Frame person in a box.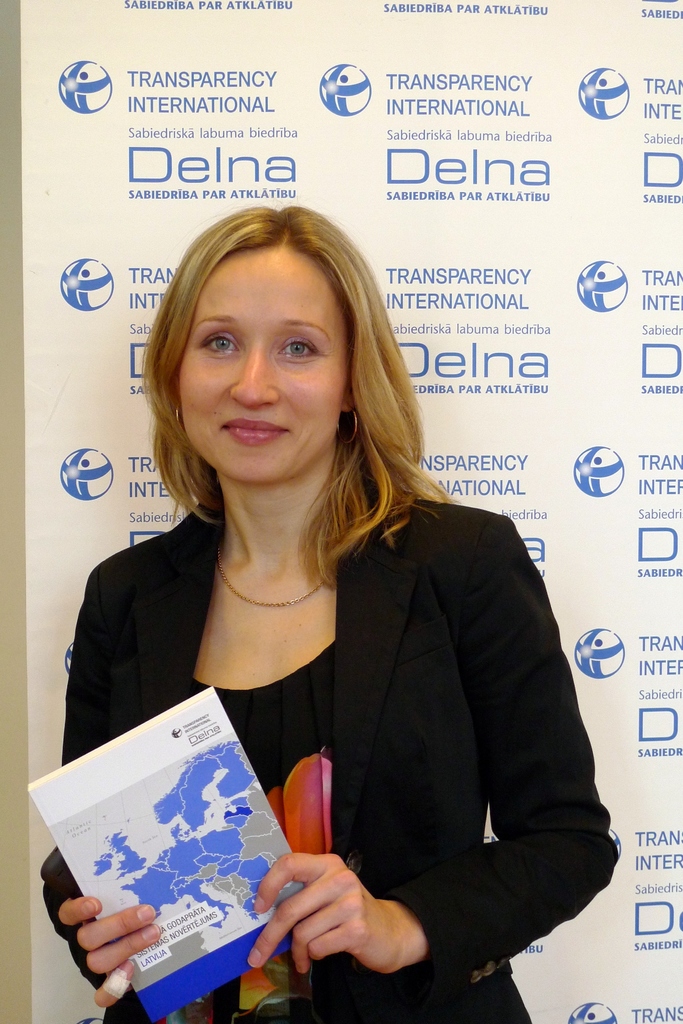
28/224/564/1020.
